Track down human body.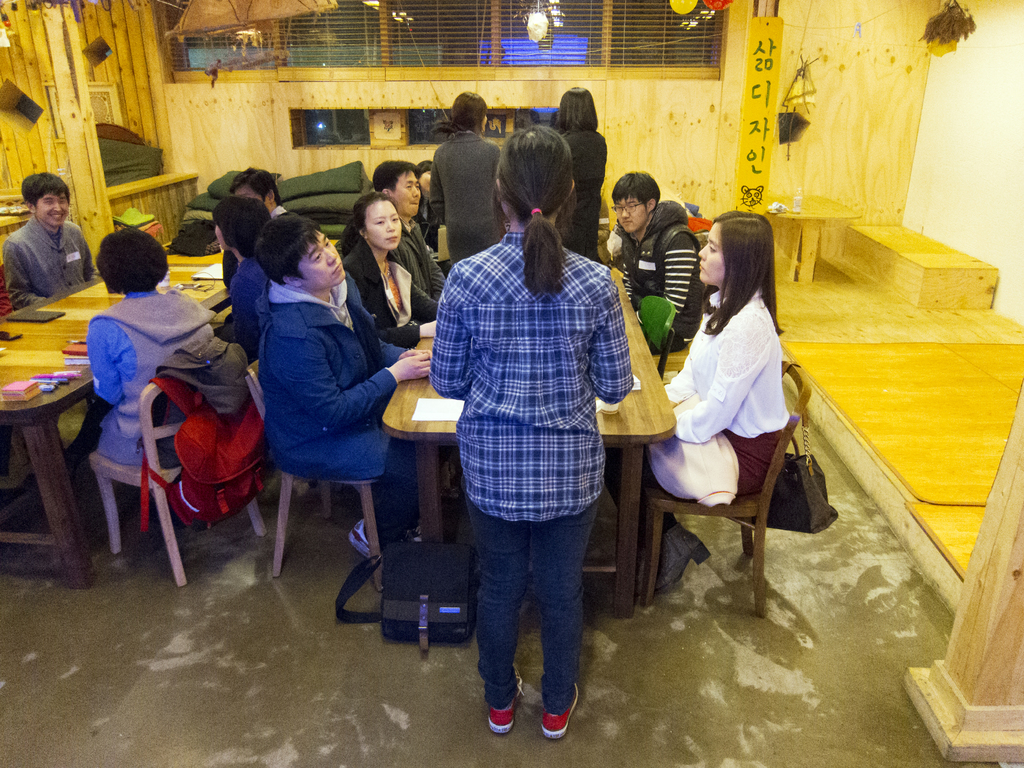
Tracked to (left=611, top=168, right=709, bottom=355).
